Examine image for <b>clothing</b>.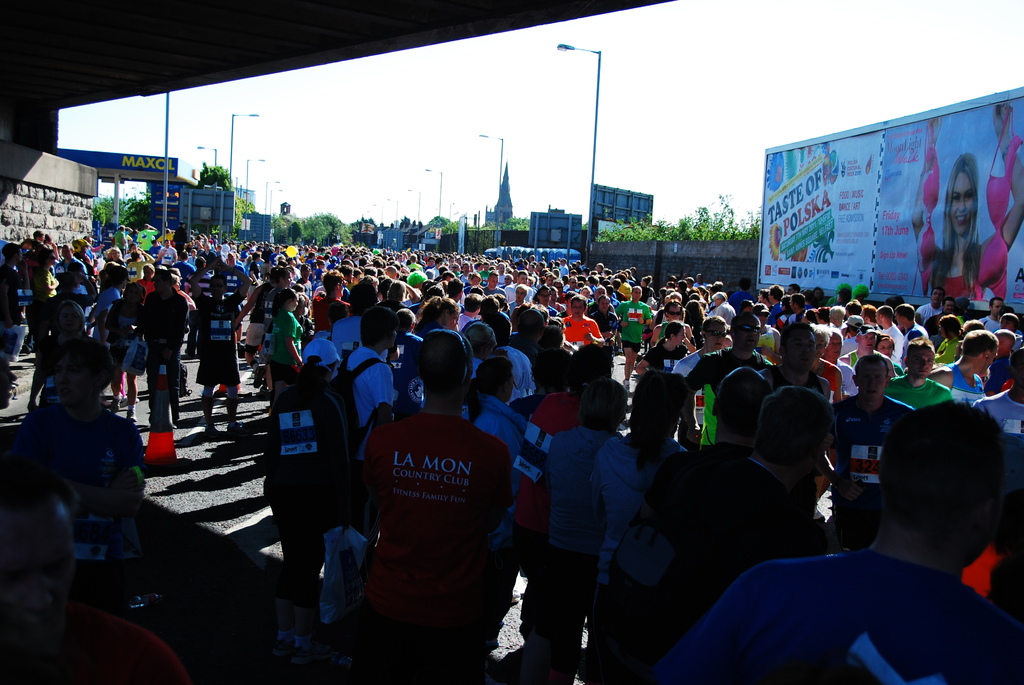
Examination result: pyautogui.locateOnScreen(19, 347, 147, 607).
